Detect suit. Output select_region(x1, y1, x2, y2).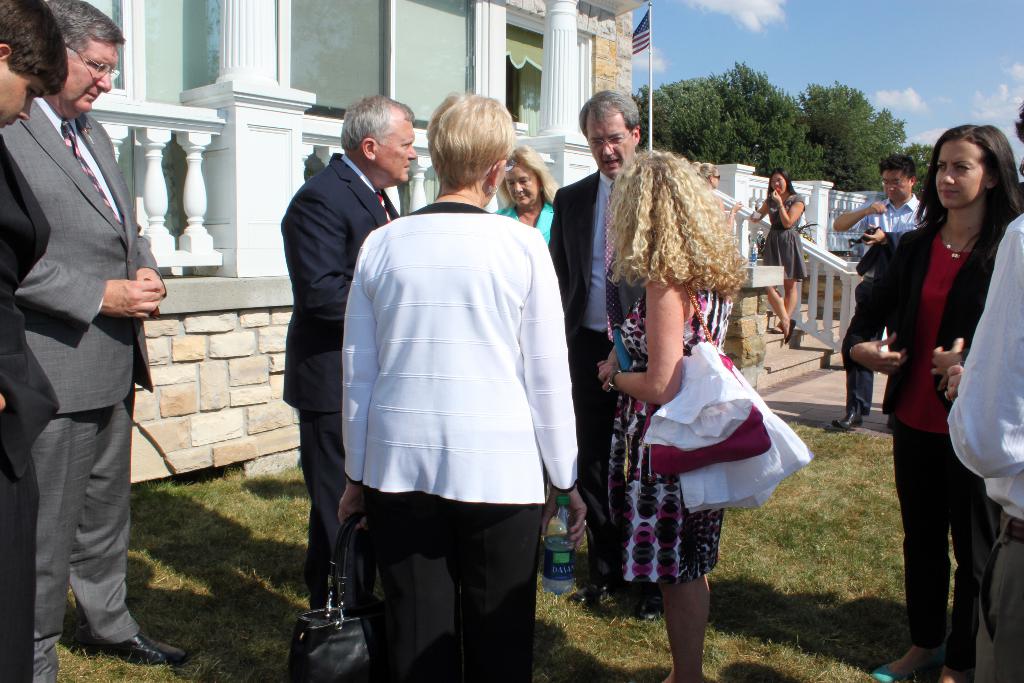
select_region(544, 172, 632, 572).
